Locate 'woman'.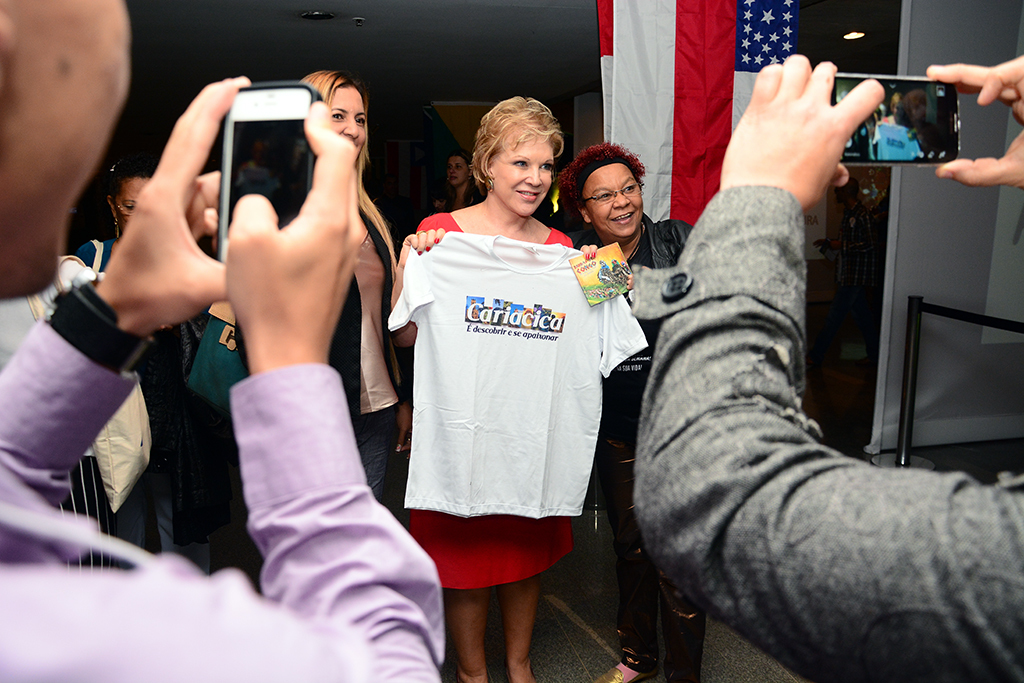
Bounding box: 297 70 414 504.
